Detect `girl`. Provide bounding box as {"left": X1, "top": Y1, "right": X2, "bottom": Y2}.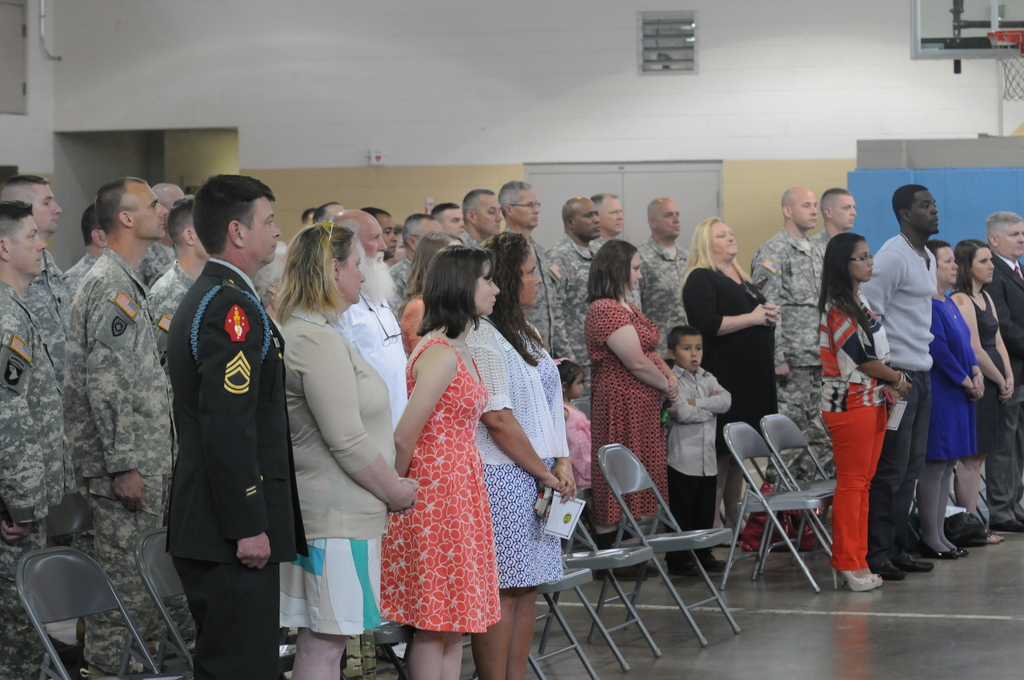
{"left": 819, "top": 233, "right": 910, "bottom": 588}.
